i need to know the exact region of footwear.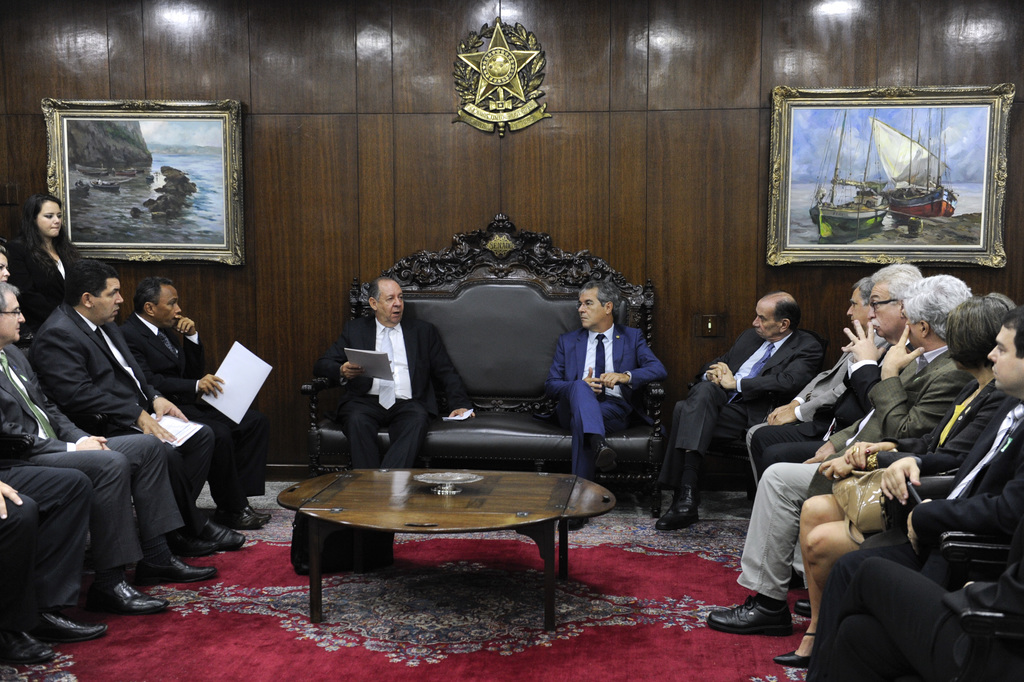
Region: (77, 582, 169, 613).
